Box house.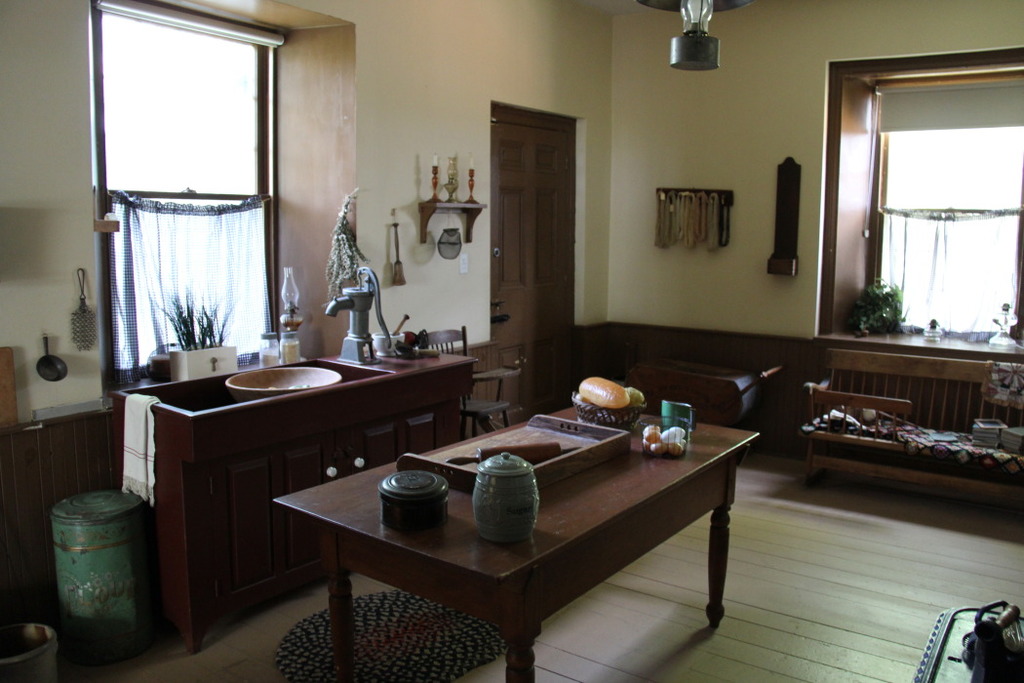
locate(0, 0, 1023, 682).
